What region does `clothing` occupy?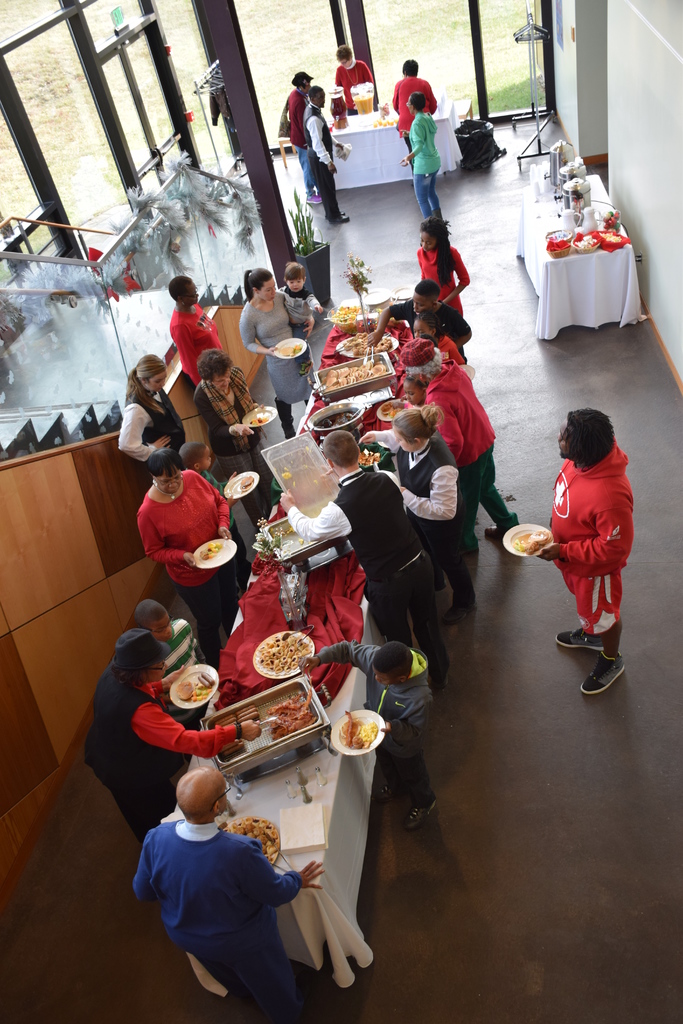
{"left": 422, "top": 364, "right": 523, "bottom": 547}.
